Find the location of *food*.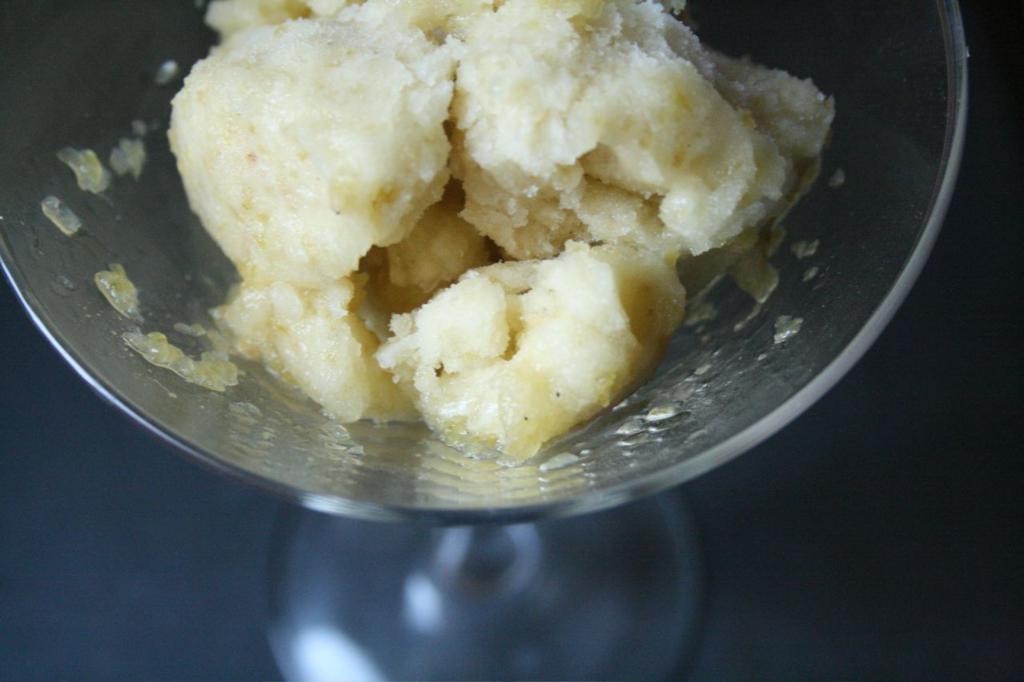
Location: [150,0,838,461].
